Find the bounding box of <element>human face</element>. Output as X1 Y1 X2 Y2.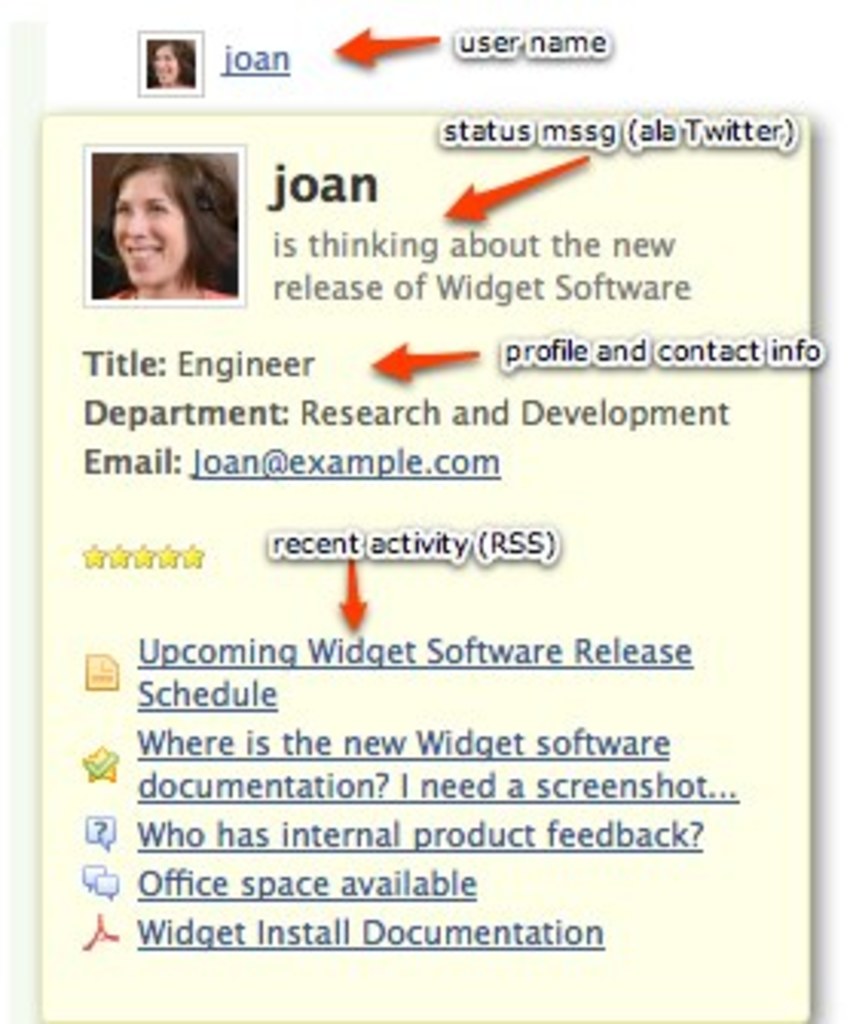
150 43 180 89.
